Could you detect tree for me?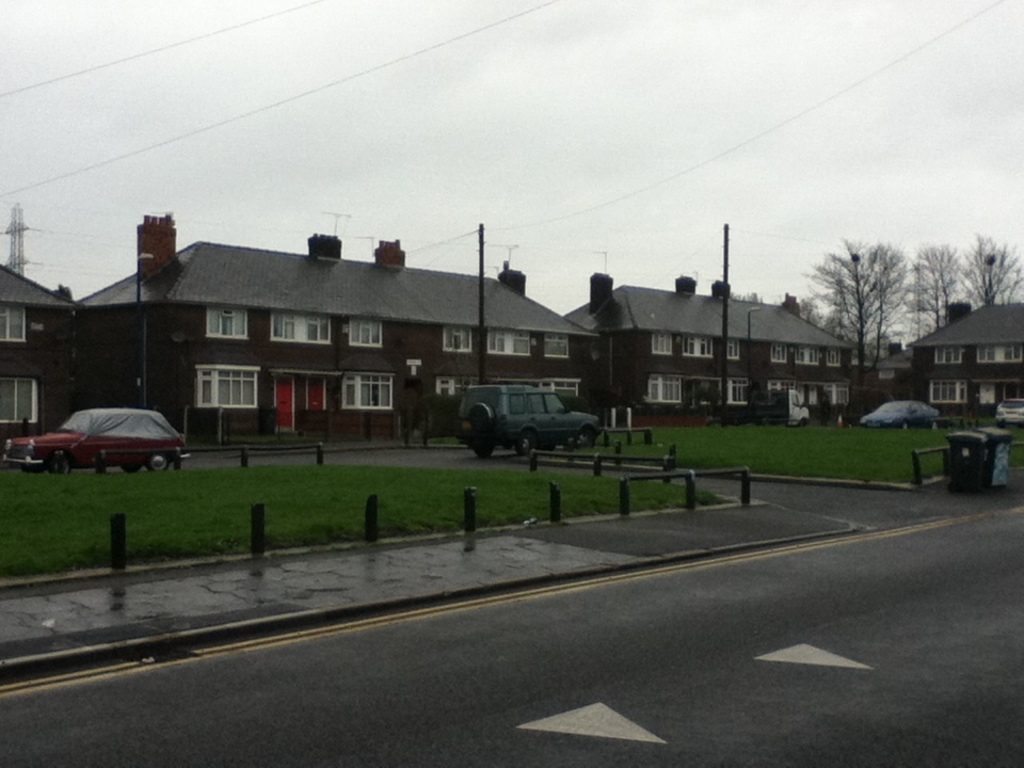
Detection result: select_region(813, 215, 933, 378).
